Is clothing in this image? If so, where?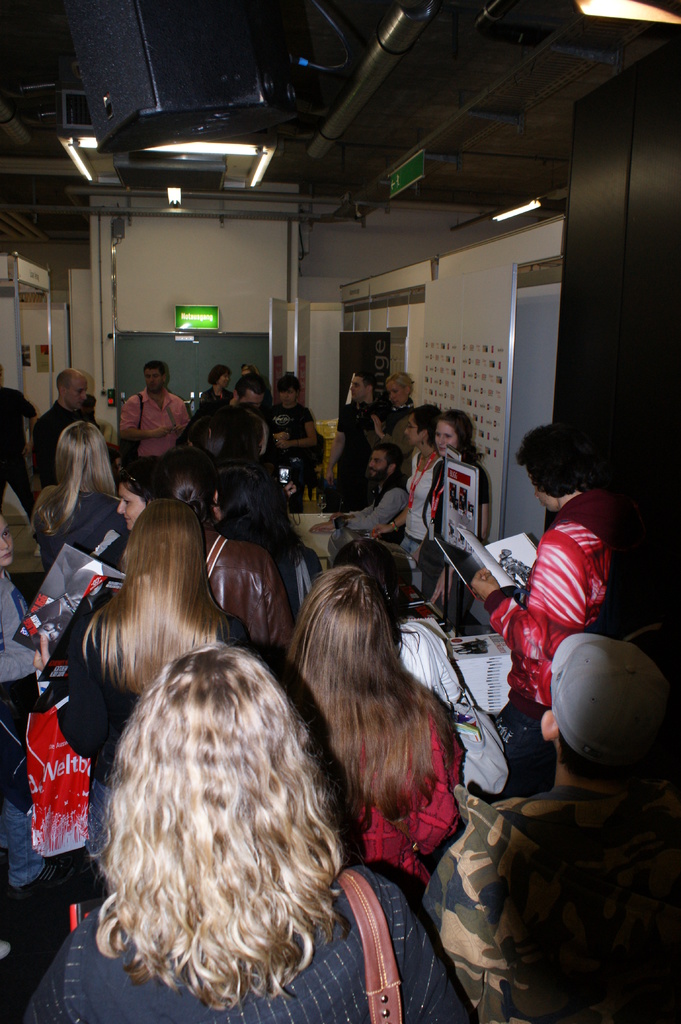
Yes, at pyautogui.locateOnScreen(401, 447, 437, 577).
